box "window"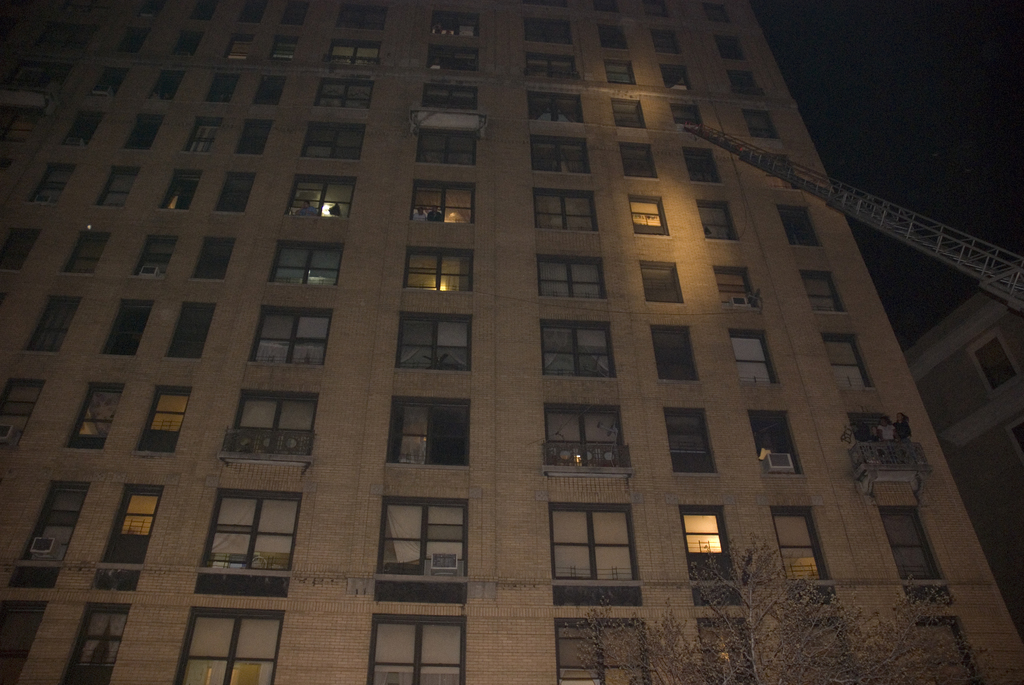
x1=1005, y1=417, x2=1023, y2=459
